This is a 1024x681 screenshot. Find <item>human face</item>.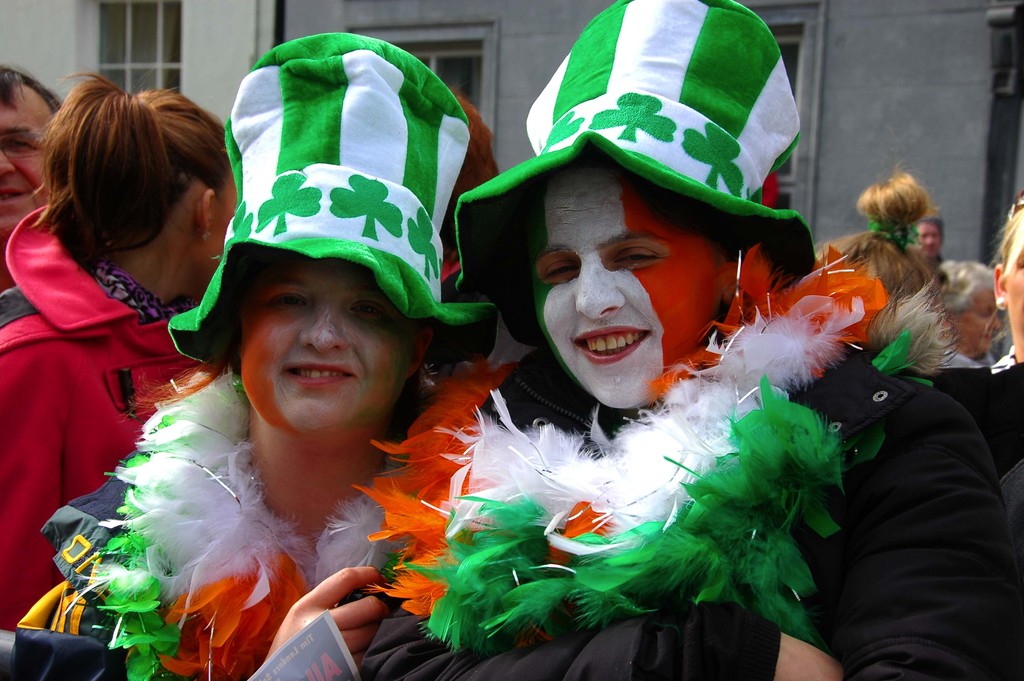
Bounding box: [x1=0, y1=78, x2=54, y2=249].
